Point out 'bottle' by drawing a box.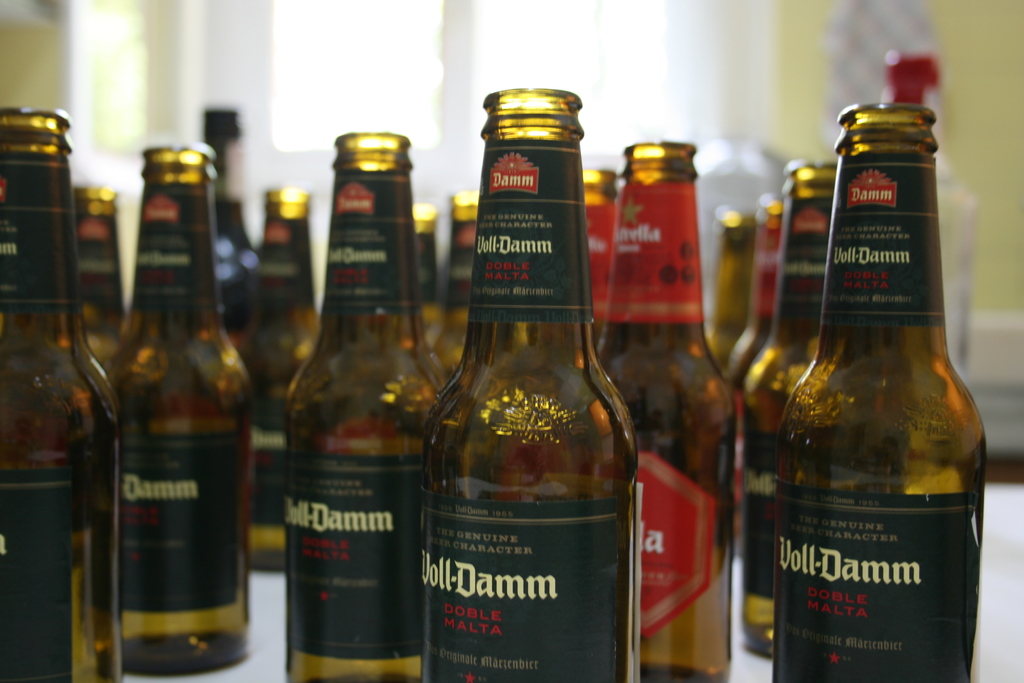
locate(0, 104, 118, 682).
